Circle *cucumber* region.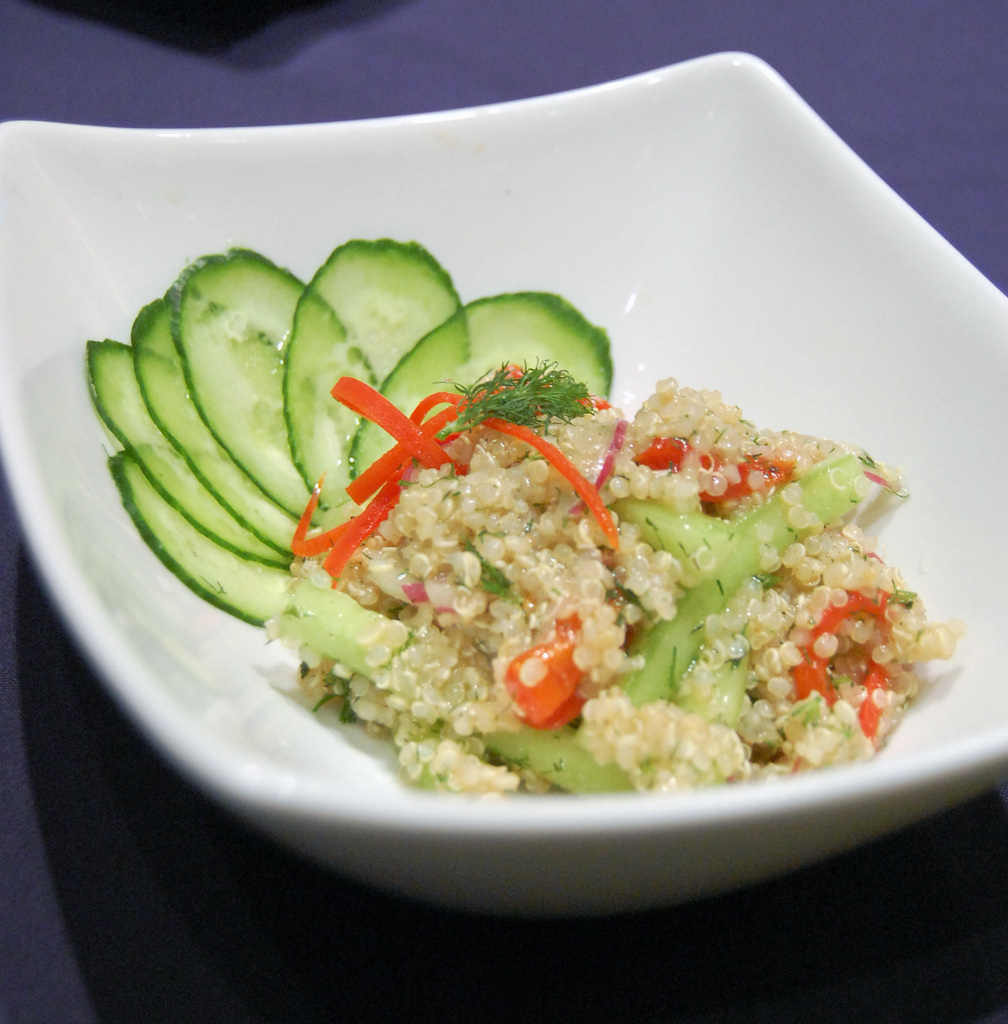
Region: (x1=487, y1=723, x2=637, y2=793).
